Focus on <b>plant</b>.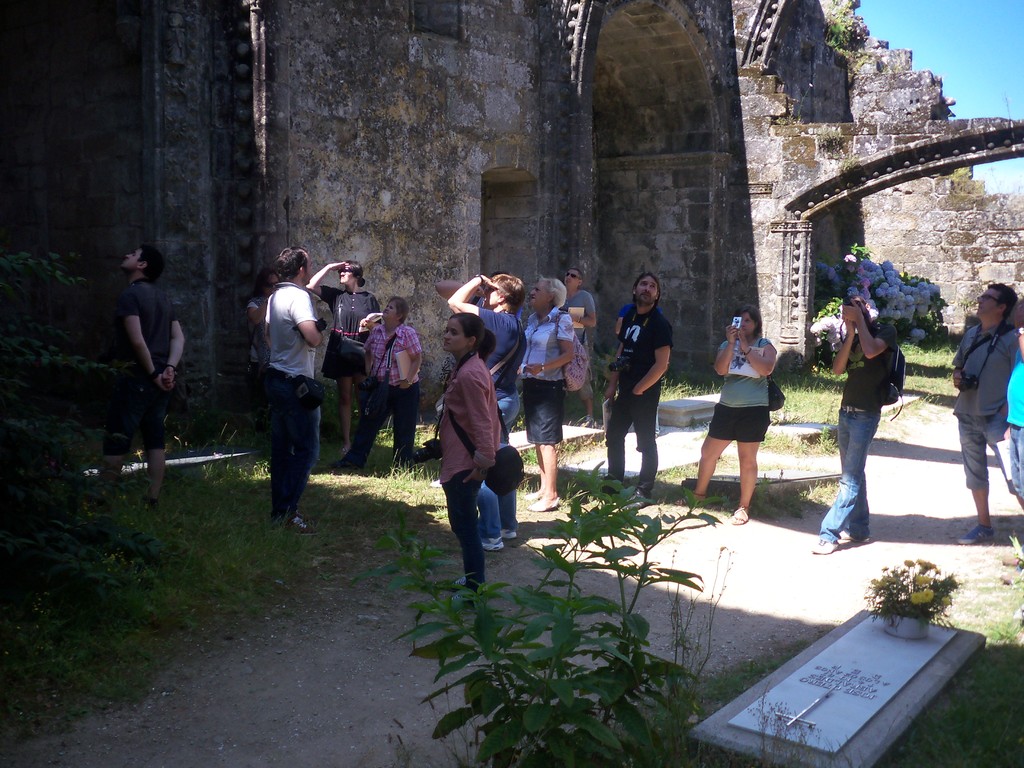
Focused at BBox(412, 415, 436, 445).
